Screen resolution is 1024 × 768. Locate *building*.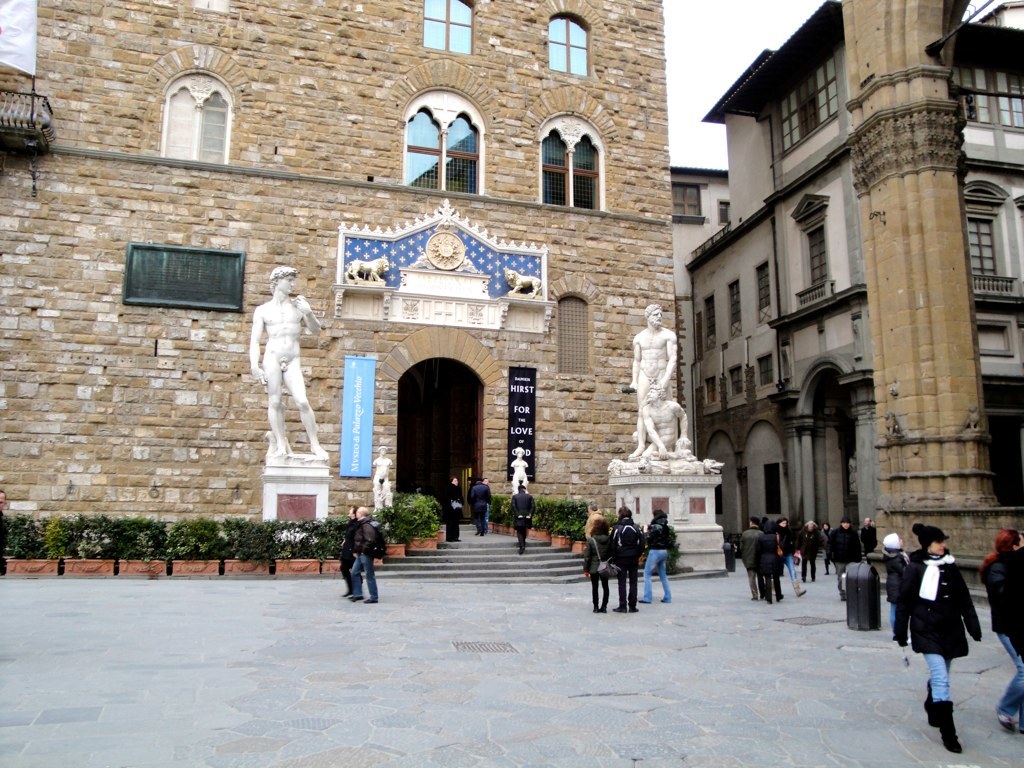
0:0:1023:602.
